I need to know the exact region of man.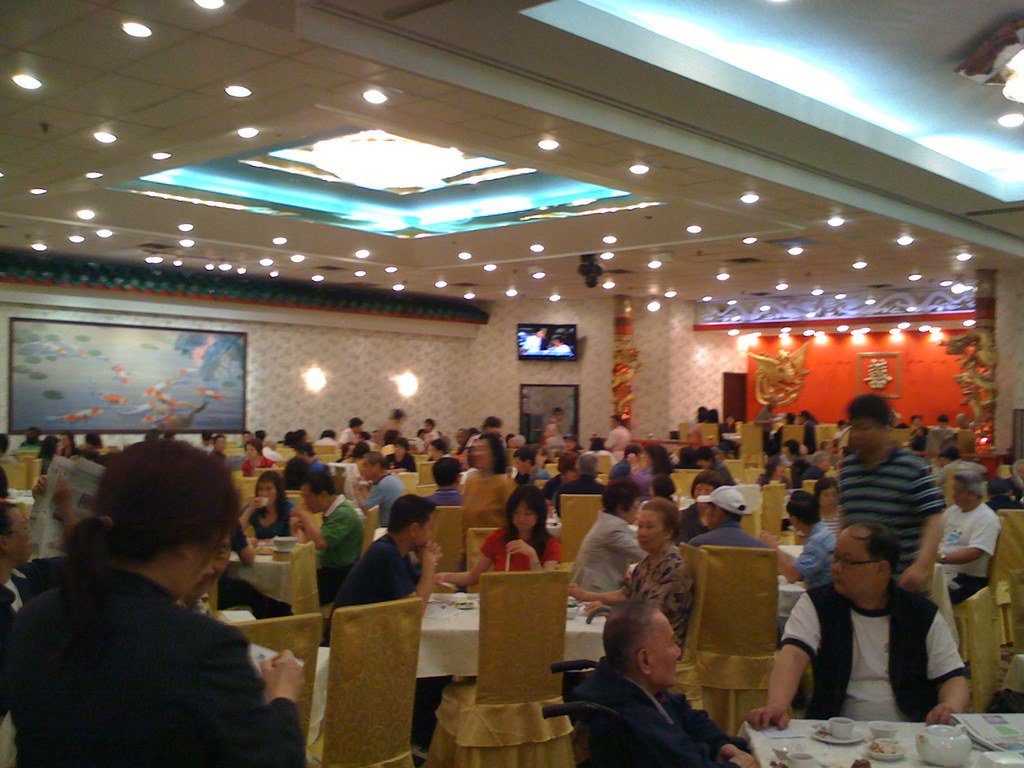
Region: left=784, top=438, right=810, bottom=491.
